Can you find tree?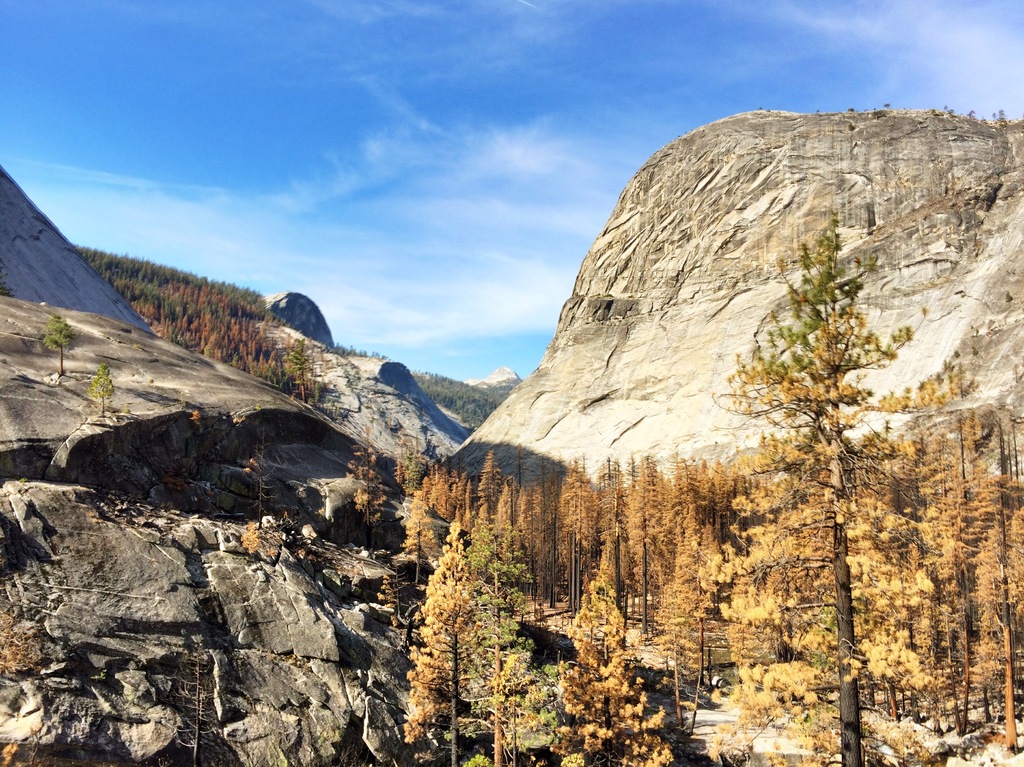
Yes, bounding box: 246:427:284:525.
